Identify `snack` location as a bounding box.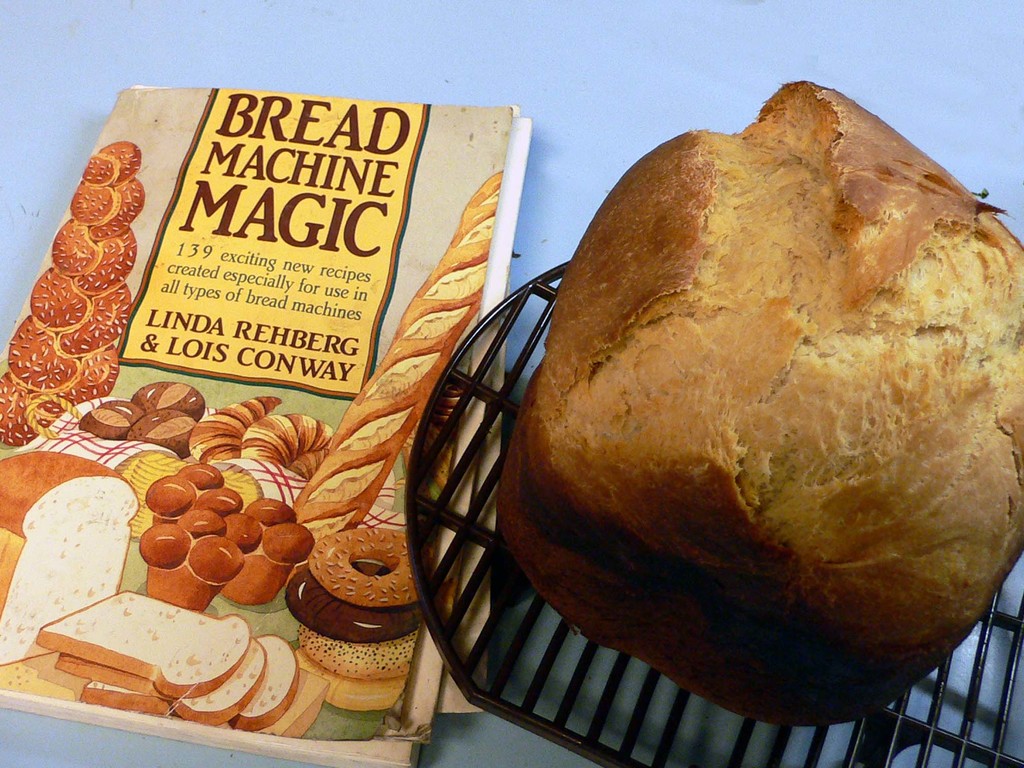
x1=495, y1=84, x2=1023, y2=729.
